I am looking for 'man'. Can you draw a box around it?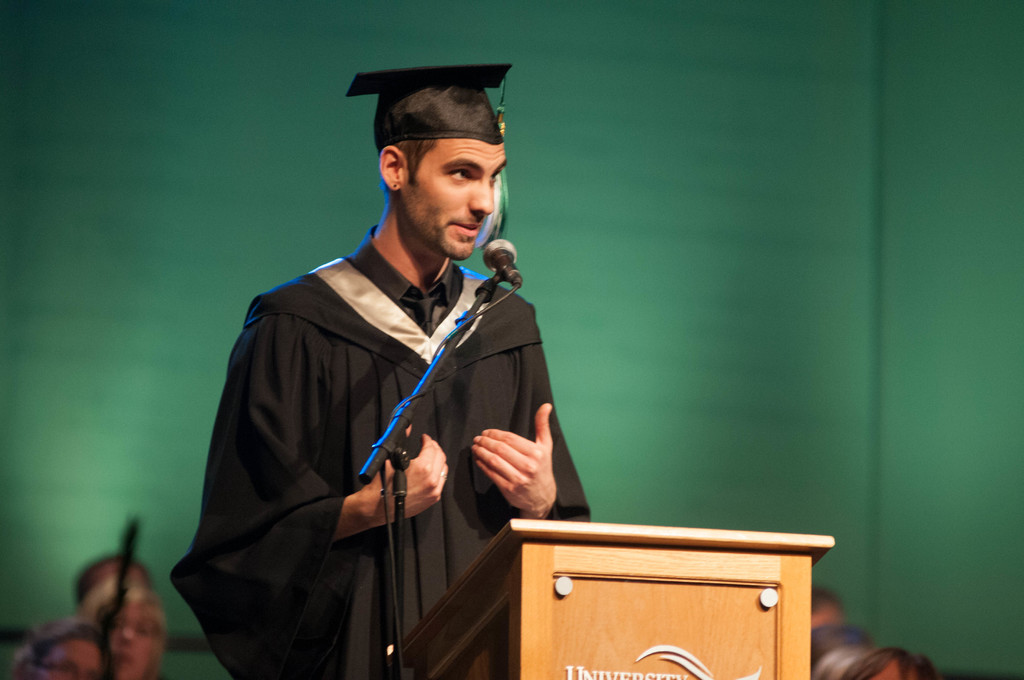
Sure, the bounding box is [188,76,614,675].
